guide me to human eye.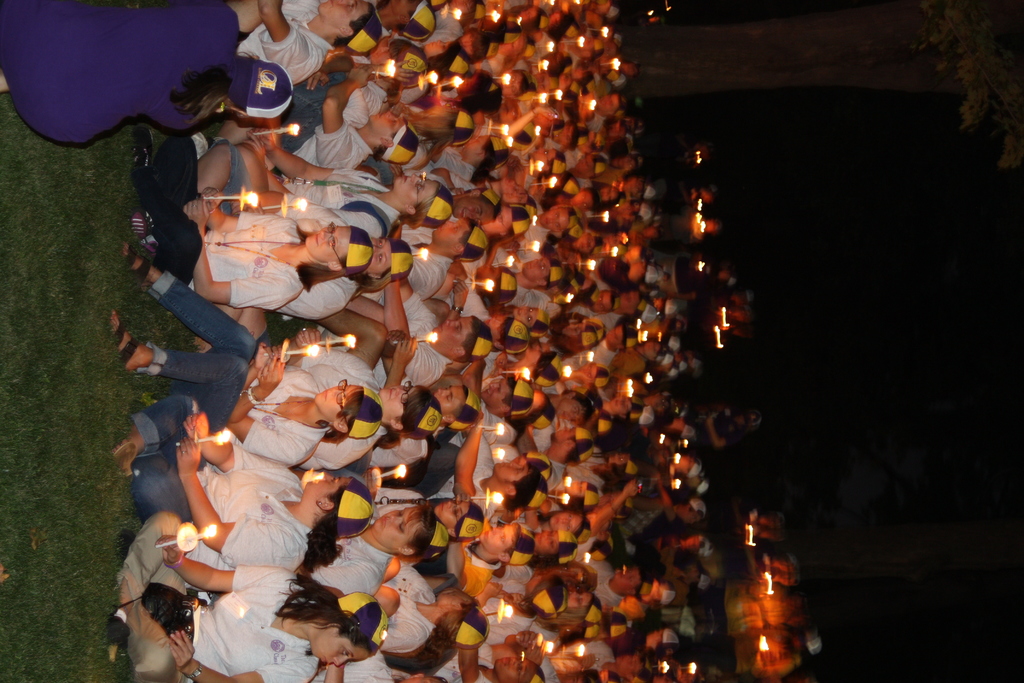
Guidance: pyautogui.locateOnScreen(518, 667, 524, 675).
